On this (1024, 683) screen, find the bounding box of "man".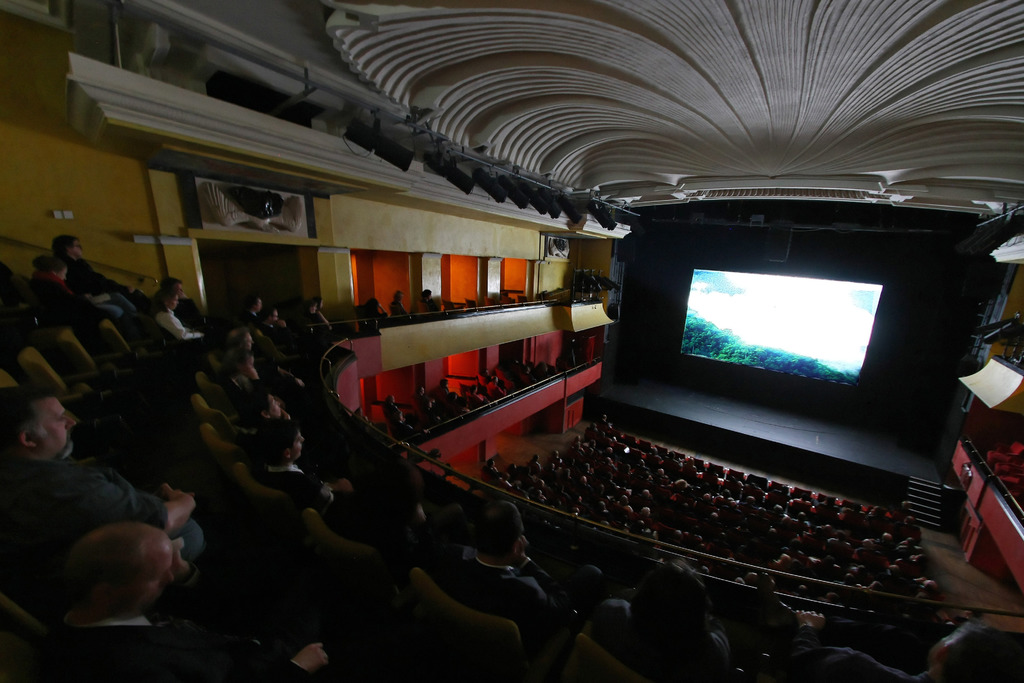
Bounding box: region(220, 346, 260, 393).
